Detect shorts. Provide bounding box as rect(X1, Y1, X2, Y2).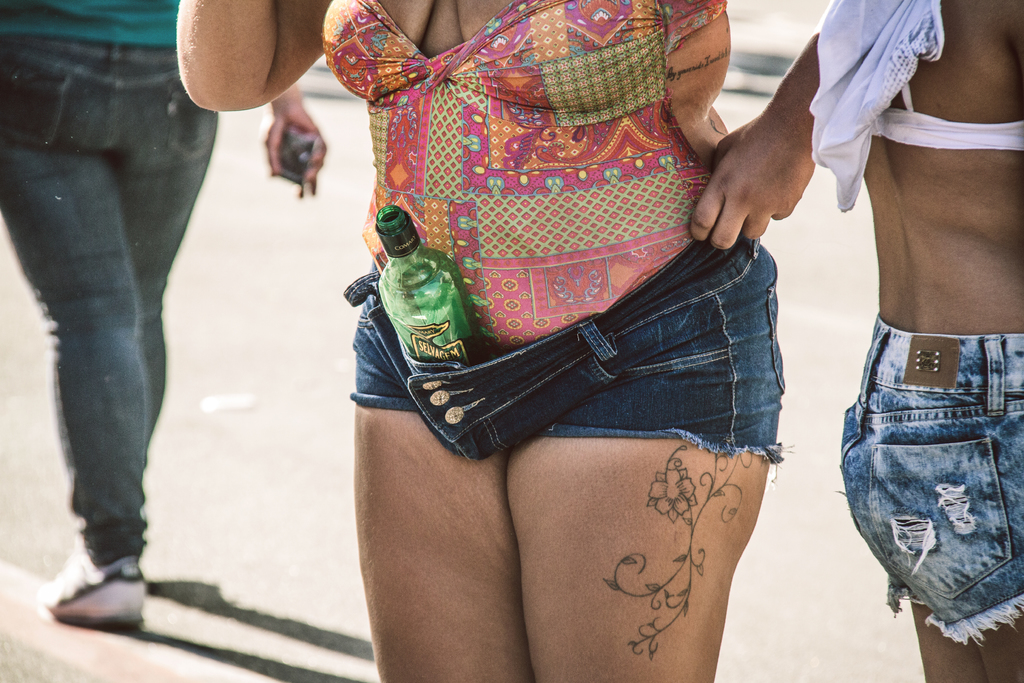
rect(840, 340, 1023, 647).
